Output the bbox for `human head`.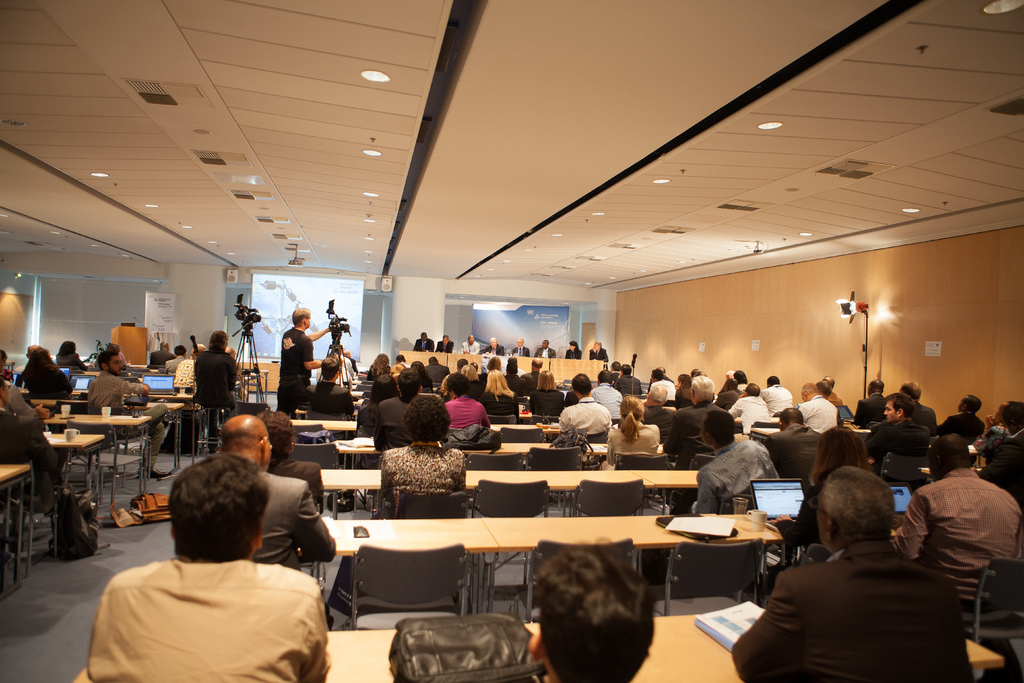
left=218, top=411, right=271, bottom=472.
